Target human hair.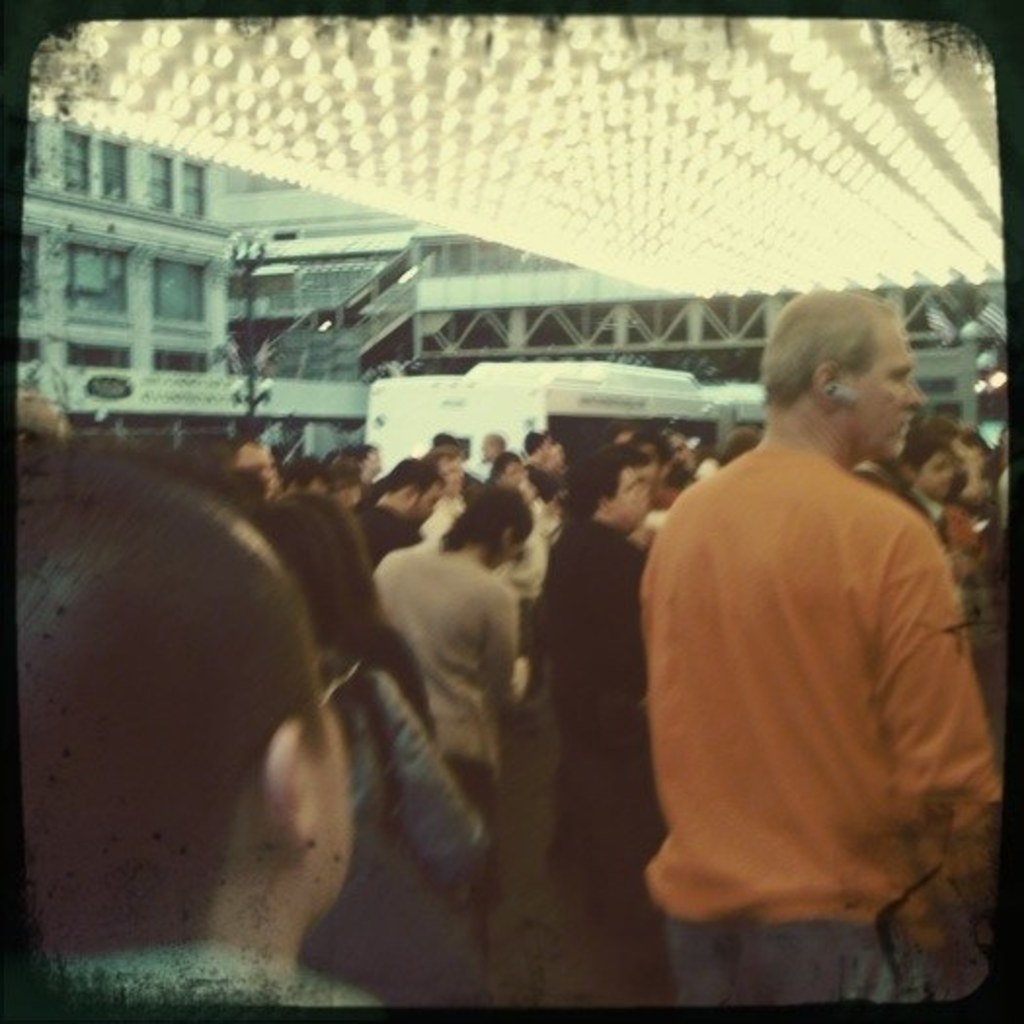
Target region: (x1=488, y1=449, x2=521, y2=482).
